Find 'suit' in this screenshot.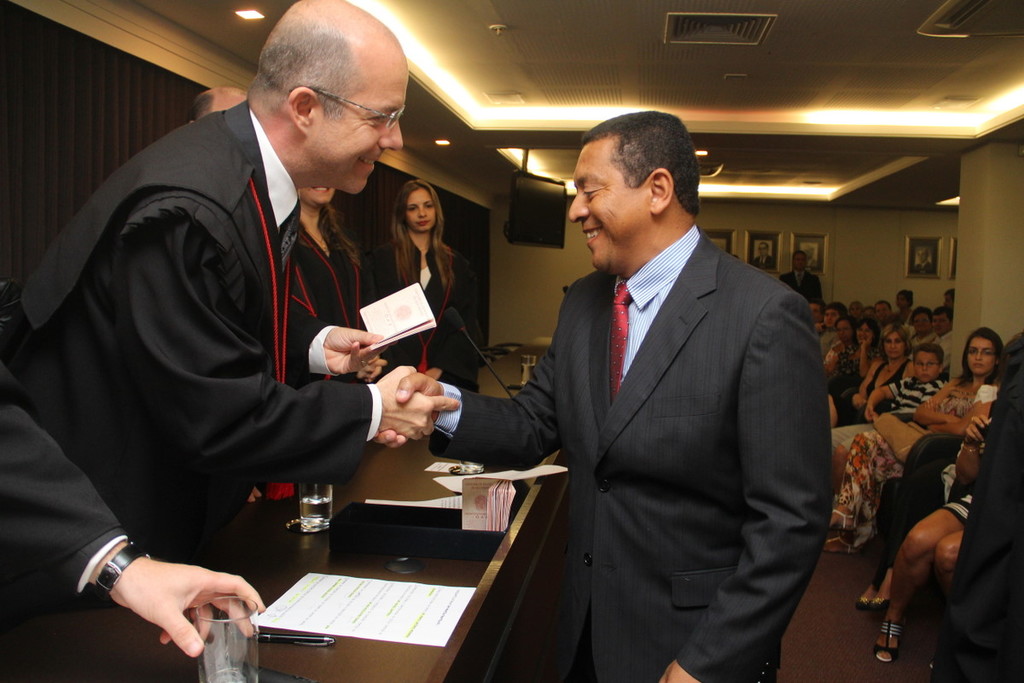
The bounding box for 'suit' is rect(817, 329, 841, 359).
